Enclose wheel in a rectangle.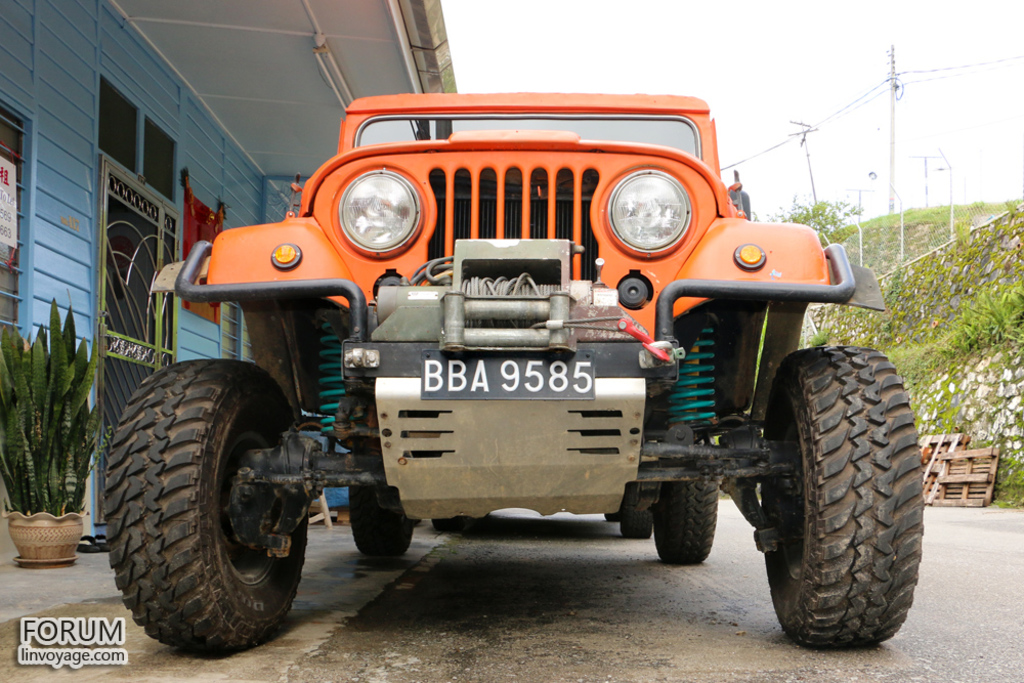
<box>651,445,727,570</box>.
